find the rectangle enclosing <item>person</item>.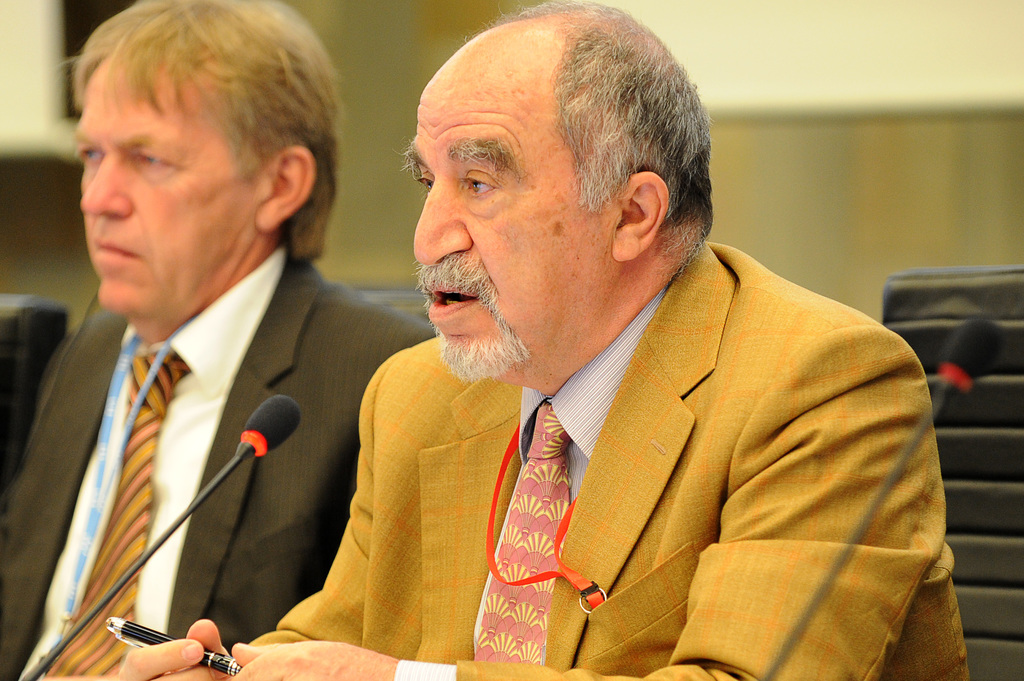
crop(0, 0, 438, 679).
